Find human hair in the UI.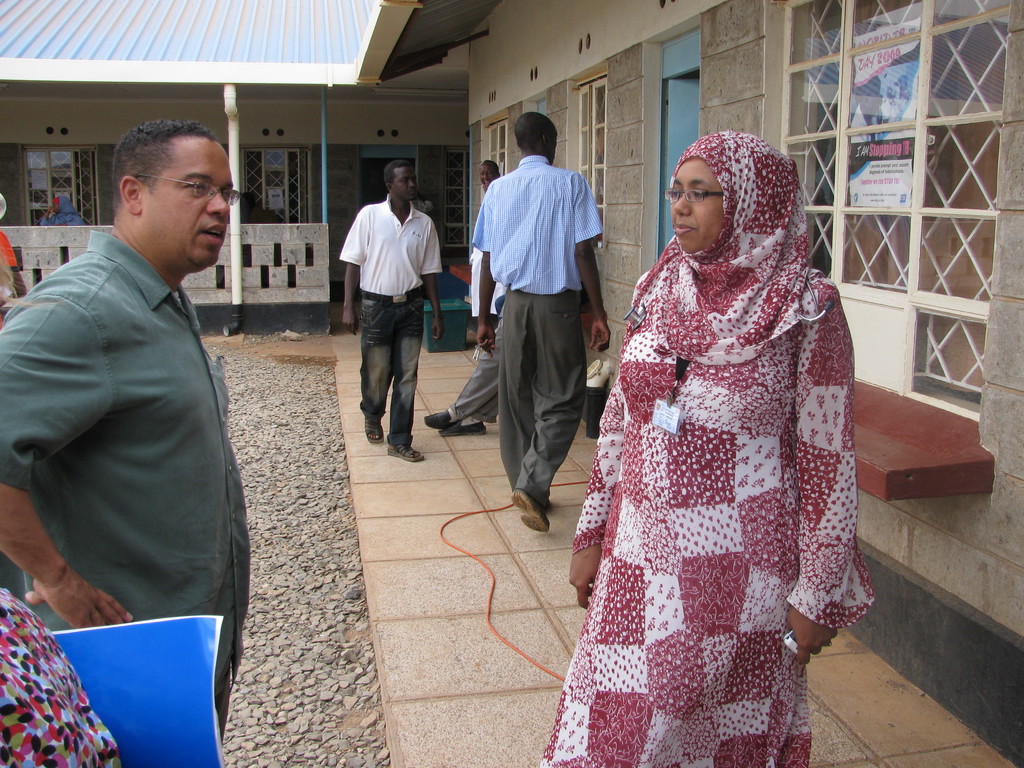
UI element at l=113, t=120, r=219, b=190.
